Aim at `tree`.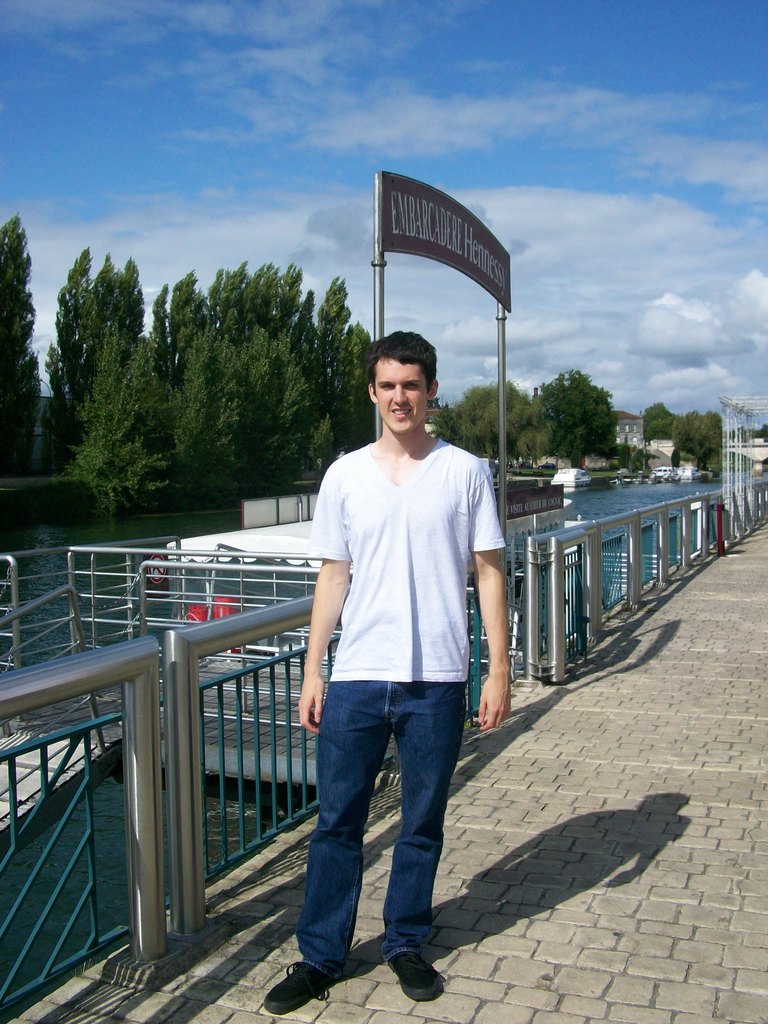
Aimed at x1=641 y1=402 x2=672 y2=440.
